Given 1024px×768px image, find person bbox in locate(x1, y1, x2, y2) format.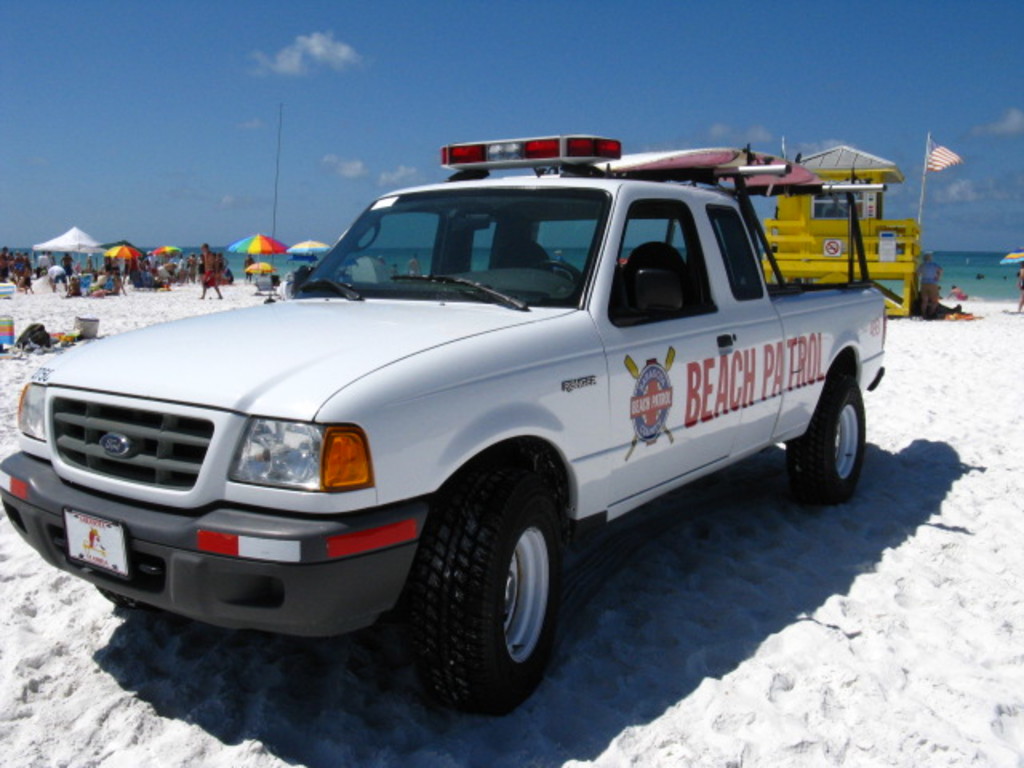
locate(1019, 264, 1022, 310).
